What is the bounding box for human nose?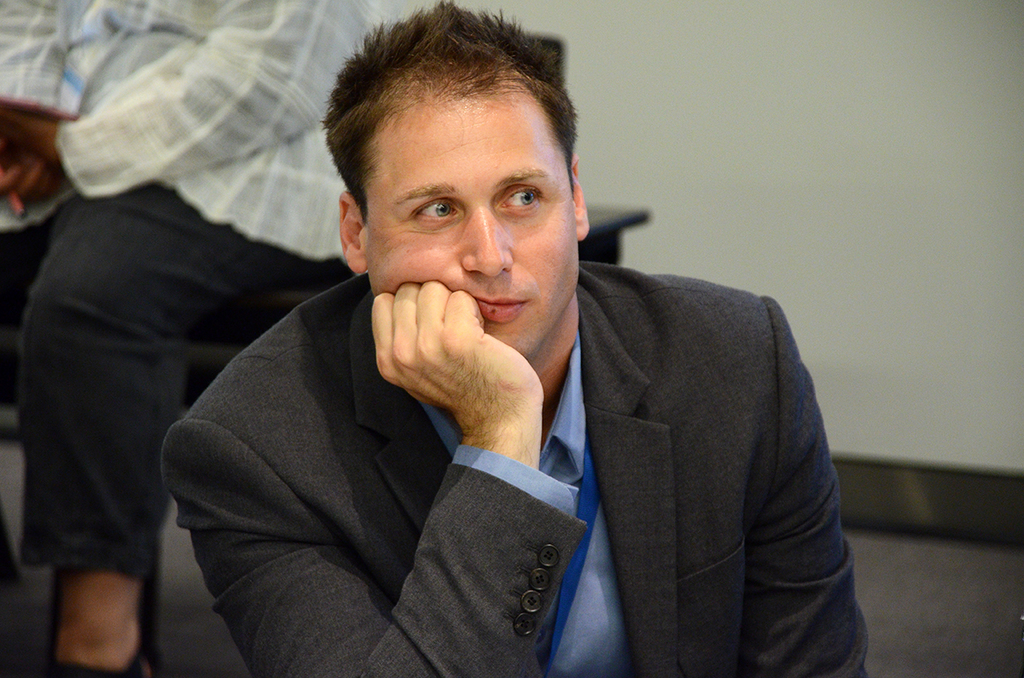
463,204,521,283.
